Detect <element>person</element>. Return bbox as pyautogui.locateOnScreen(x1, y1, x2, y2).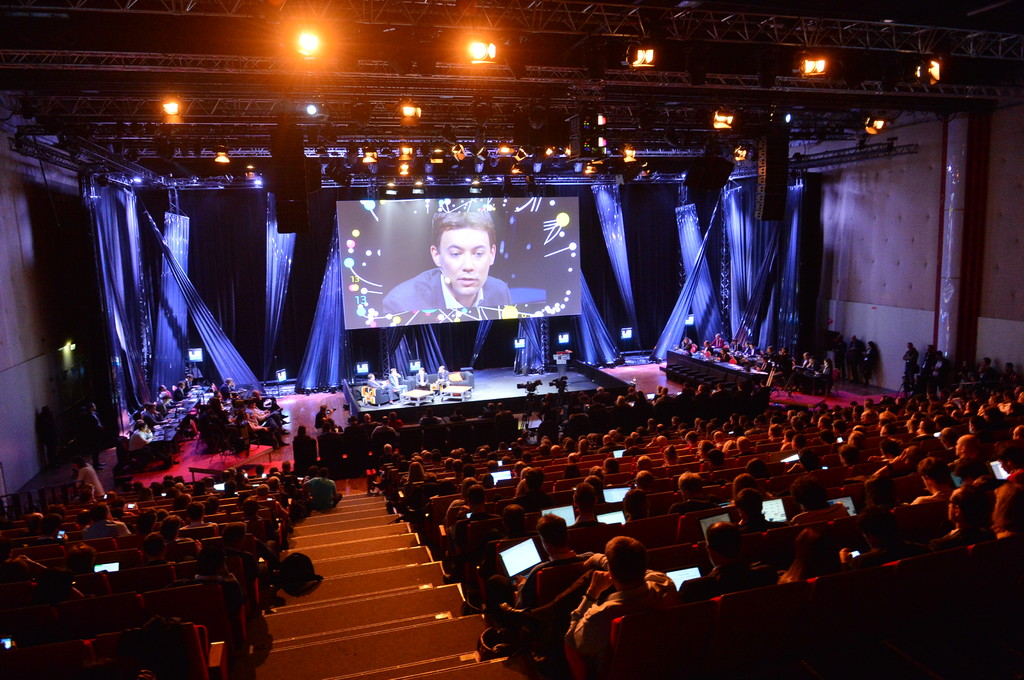
pyautogui.locateOnScreen(100, 522, 138, 576).
